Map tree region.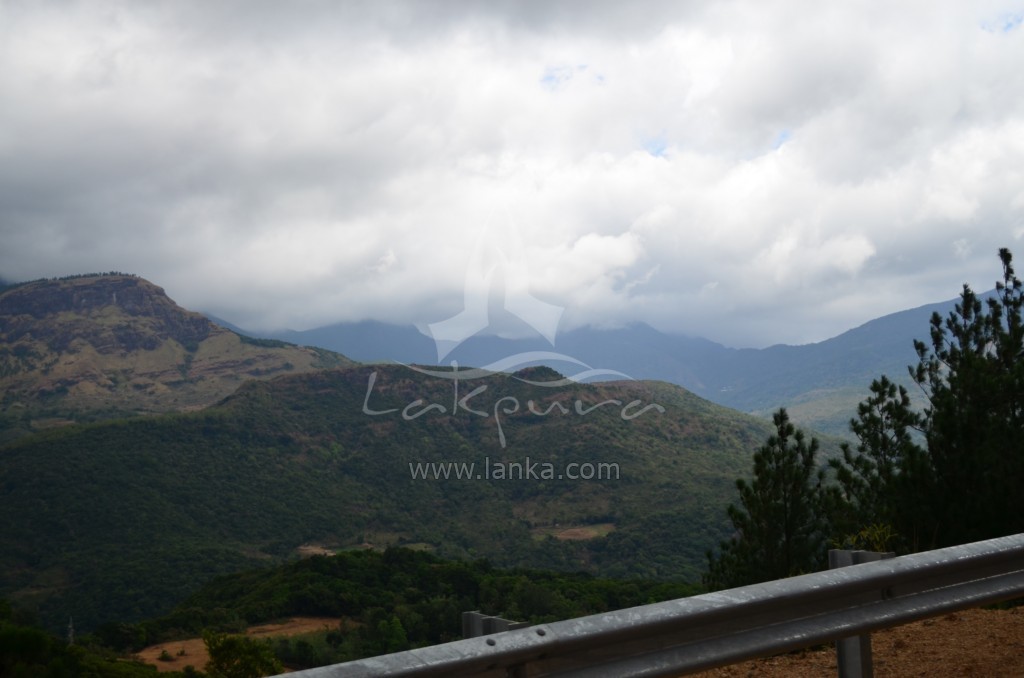
Mapped to BBox(904, 242, 1023, 562).
